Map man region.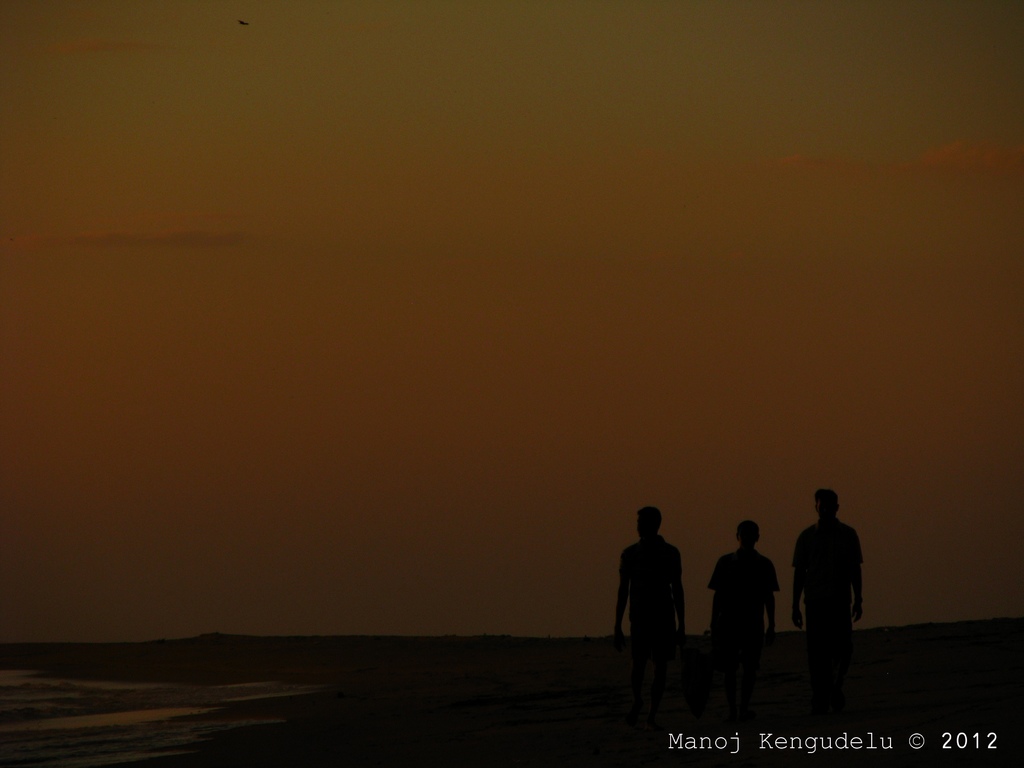
Mapped to (left=609, top=507, right=687, bottom=736).
